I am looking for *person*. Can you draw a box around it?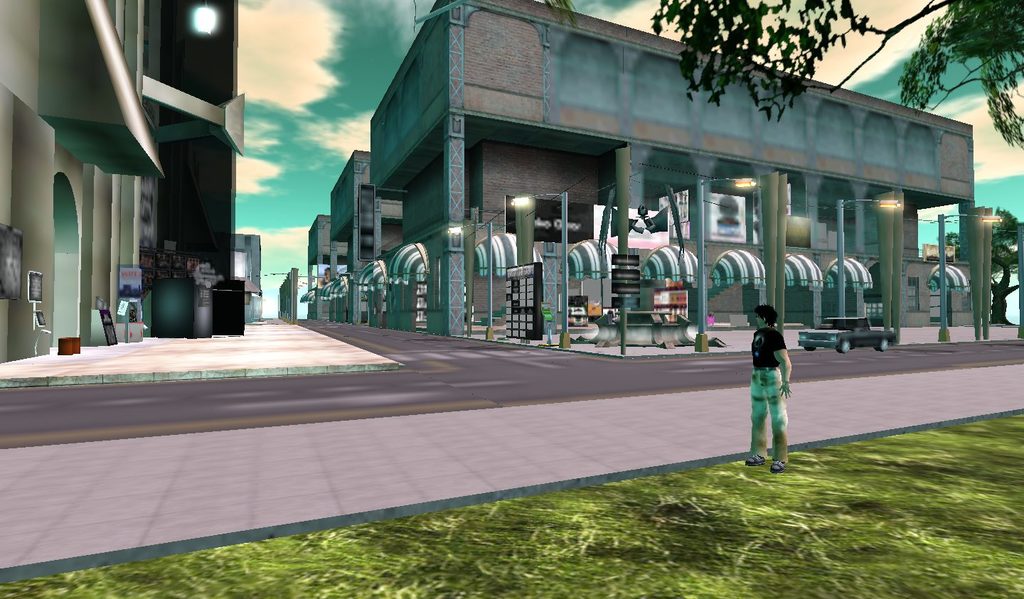
Sure, the bounding box is (740,301,792,470).
